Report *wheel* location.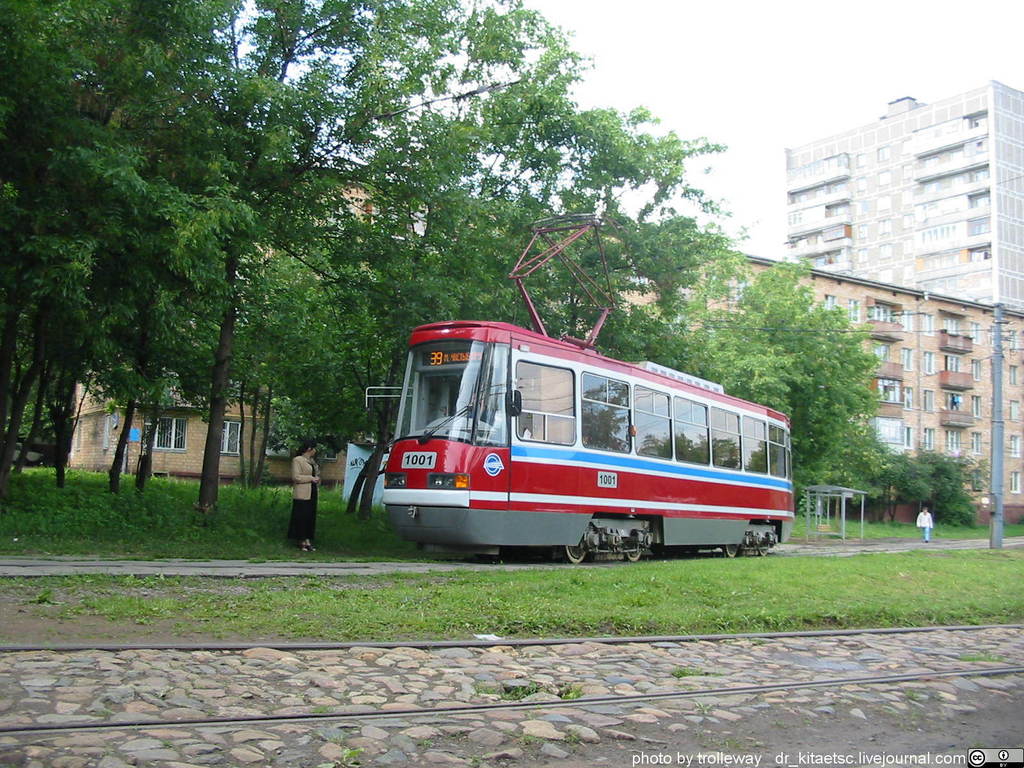
Report: {"left": 758, "top": 542, "right": 770, "bottom": 554}.
